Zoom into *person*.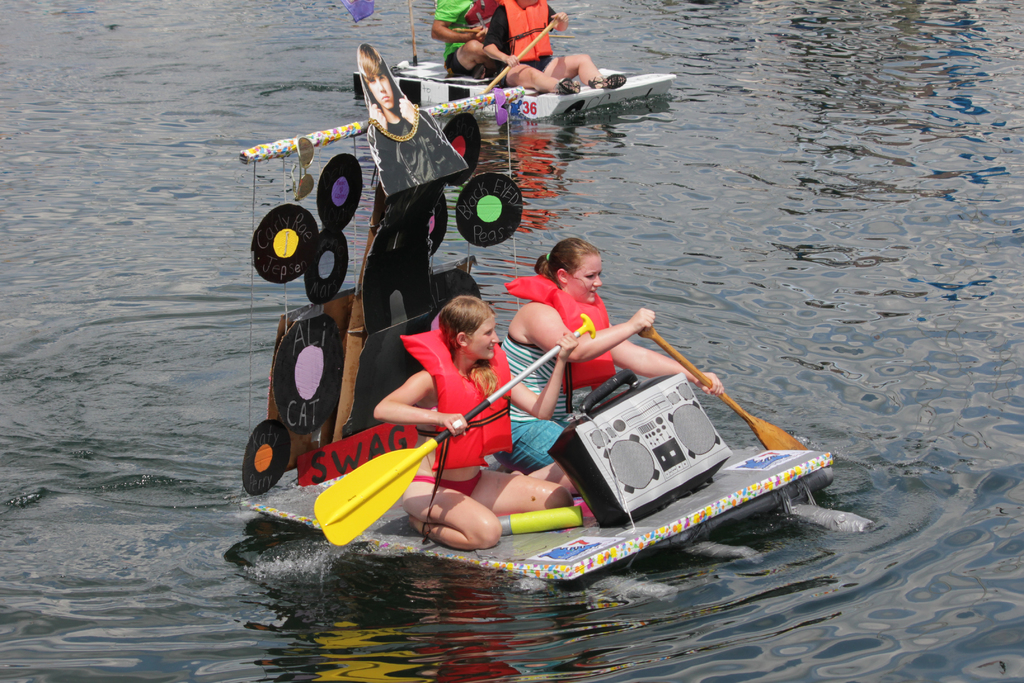
Zoom target: BBox(426, 0, 500, 83).
